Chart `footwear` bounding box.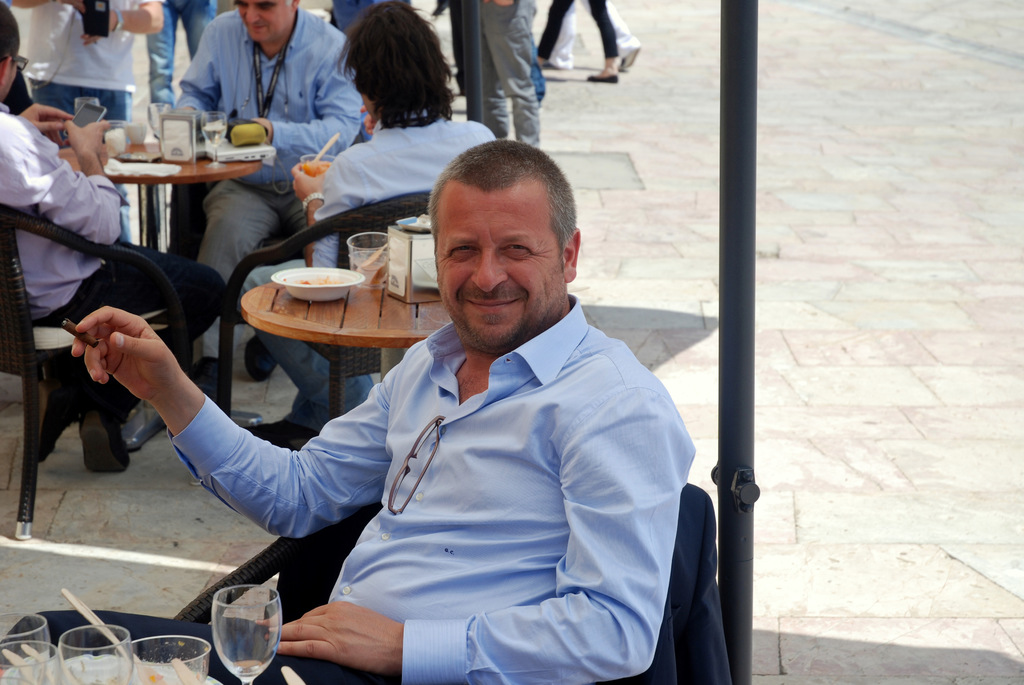
Charted: 30,381,72,461.
